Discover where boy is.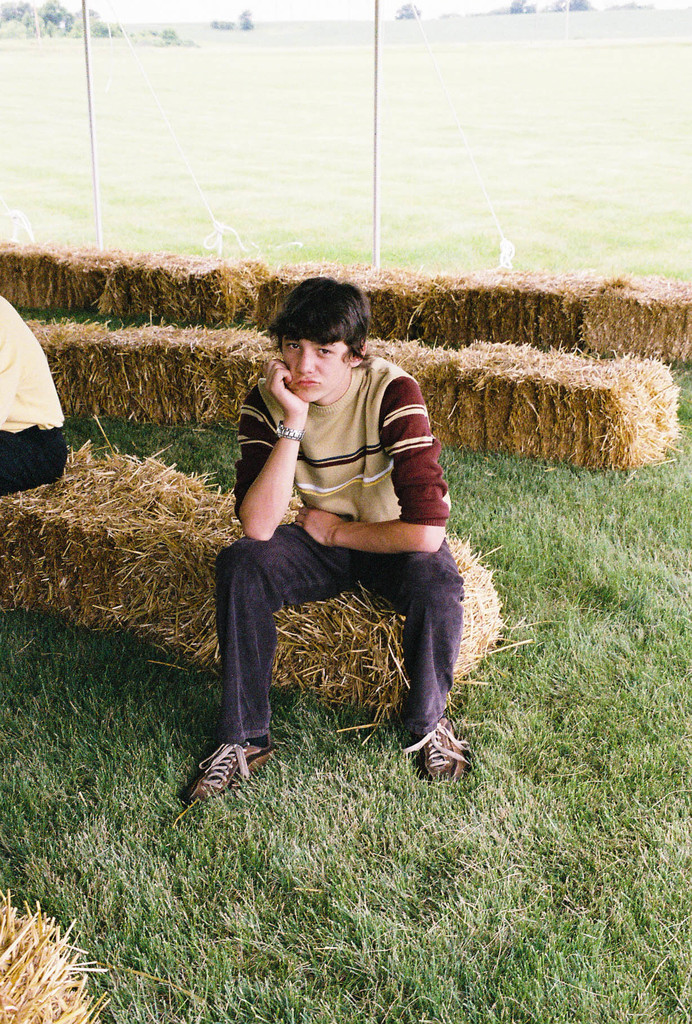
Discovered at (191,244,466,839).
